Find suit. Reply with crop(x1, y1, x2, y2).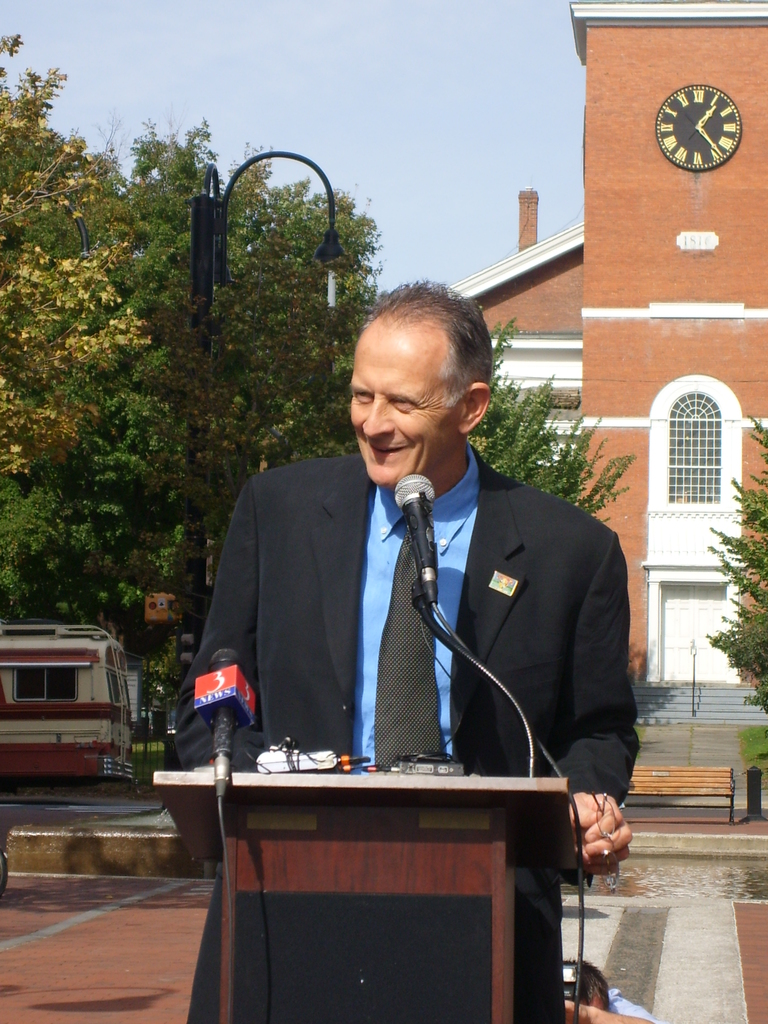
crop(181, 394, 644, 854).
